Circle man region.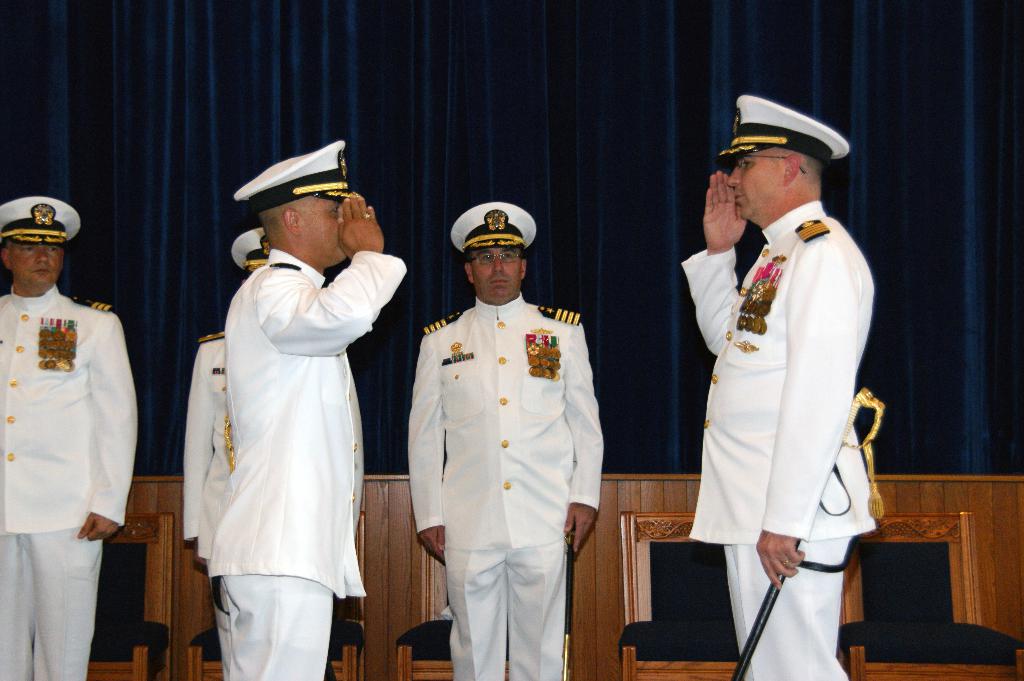
Region: <region>675, 84, 895, 655</region>.
